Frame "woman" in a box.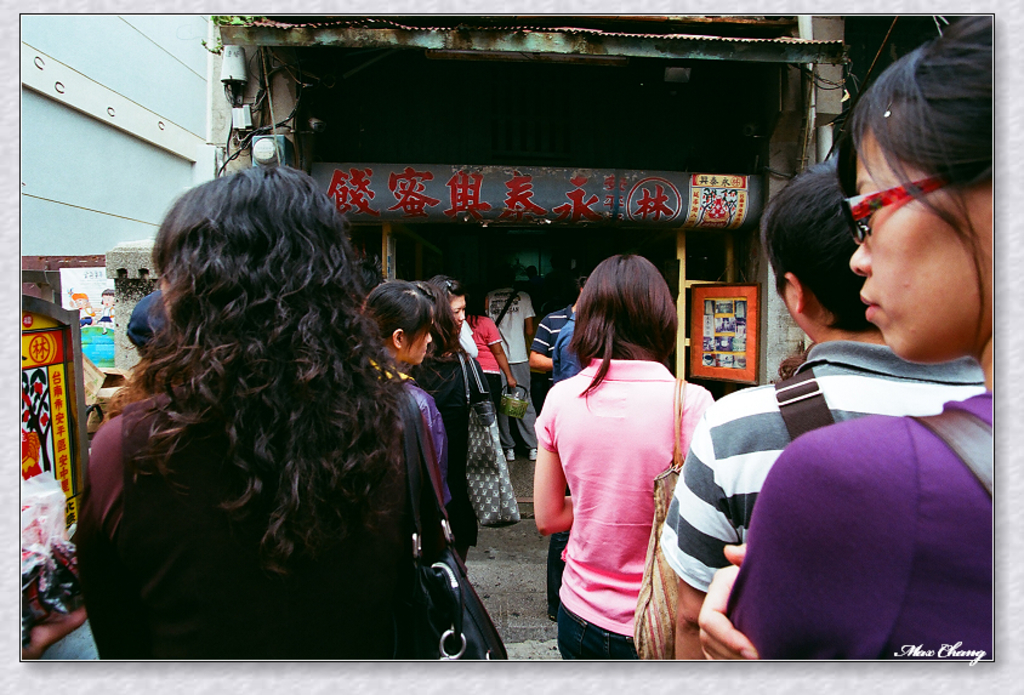
<region>531, 260, 717, 671</region>.
